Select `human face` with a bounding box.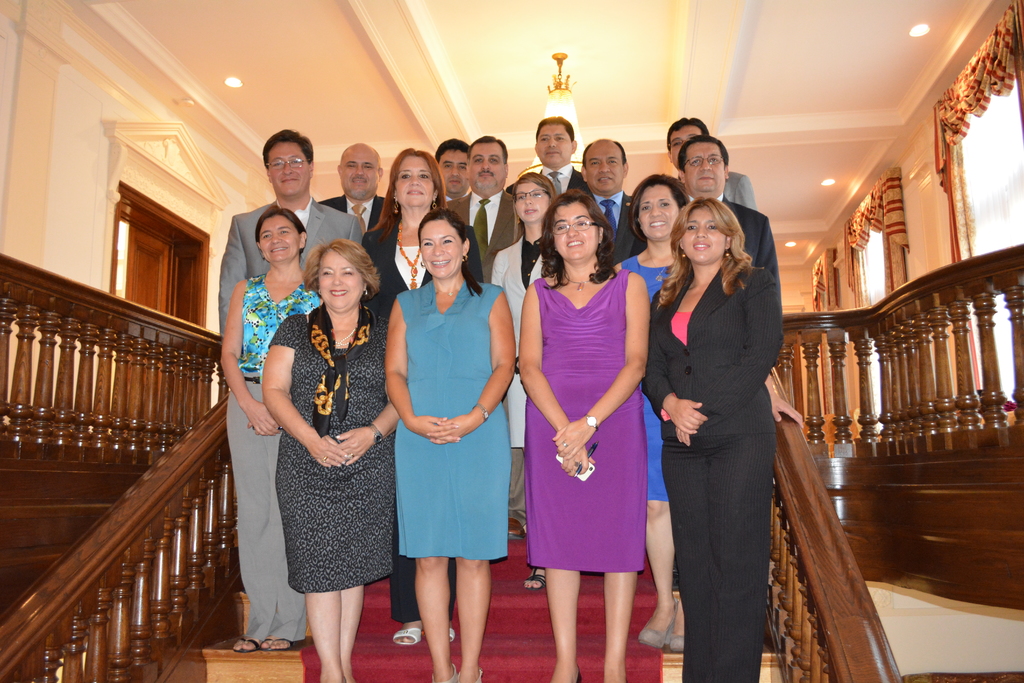
<region>319, 252, 360, 308</region>.
